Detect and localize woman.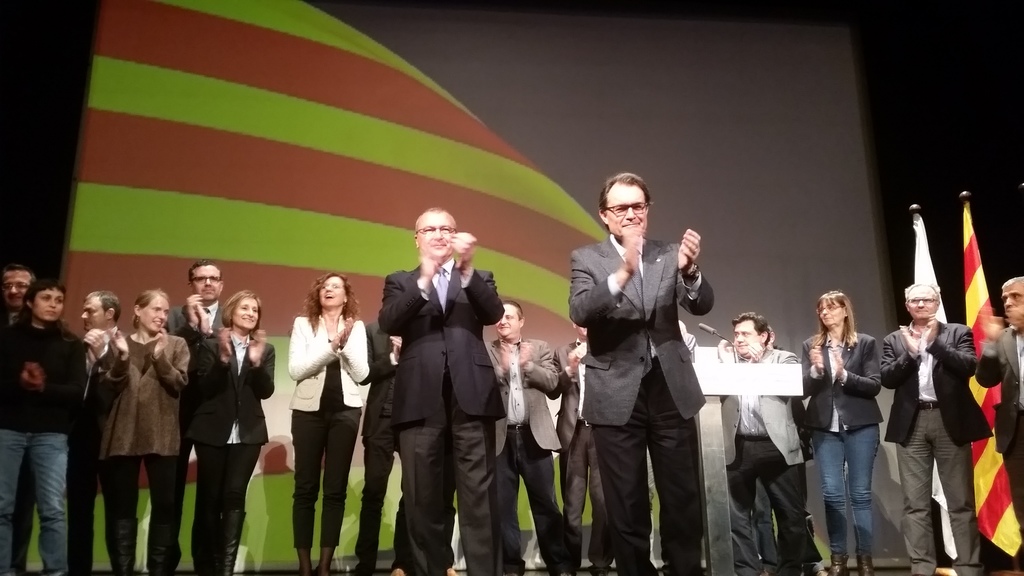
Localized at 193:290:276:575.
